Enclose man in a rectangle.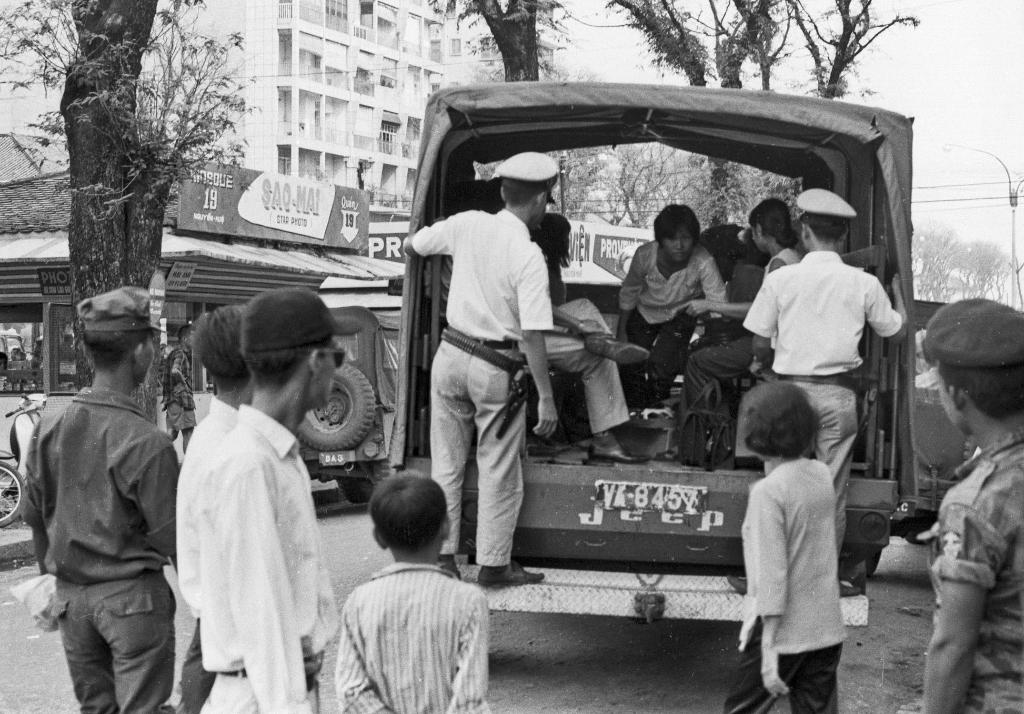
box=[157, 318, 192, 458].
